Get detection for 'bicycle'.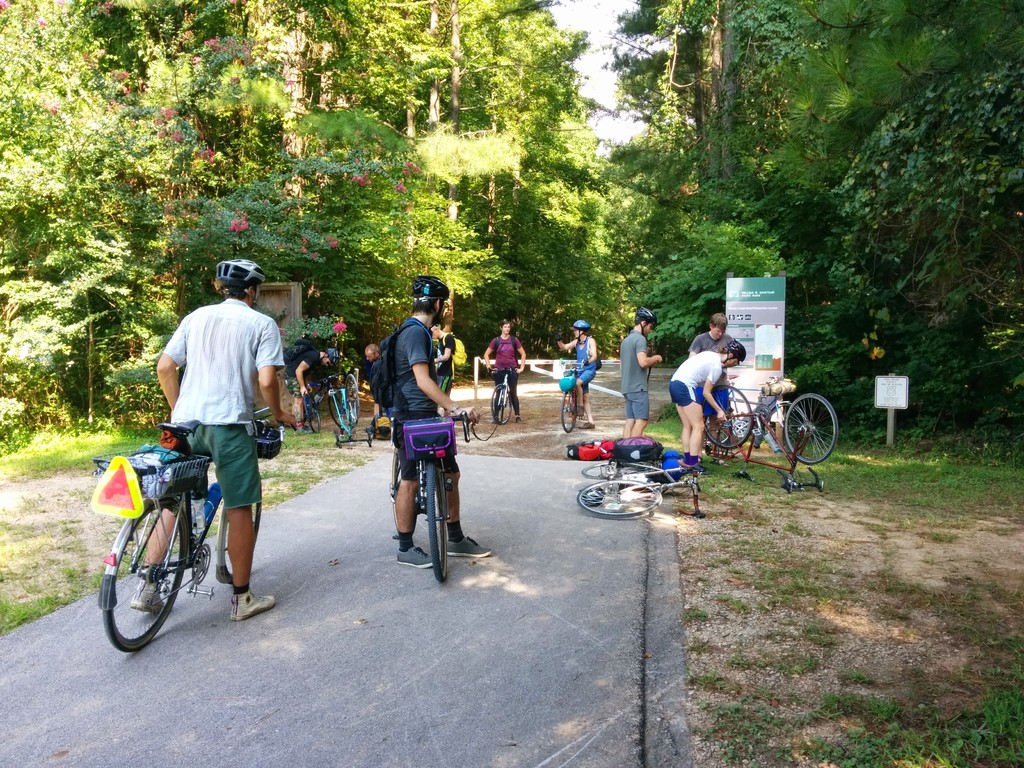
Detection: l=386, t=404, r=474, b=585.
